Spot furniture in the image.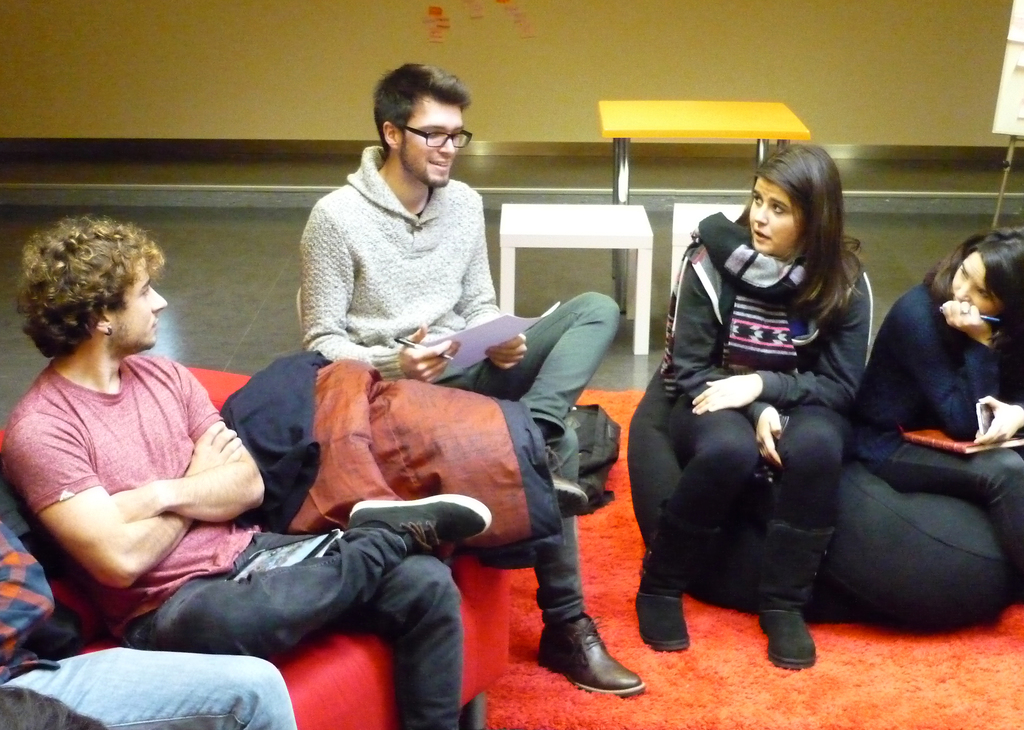
furniture found at bbox(498, 202, 655, 356).
